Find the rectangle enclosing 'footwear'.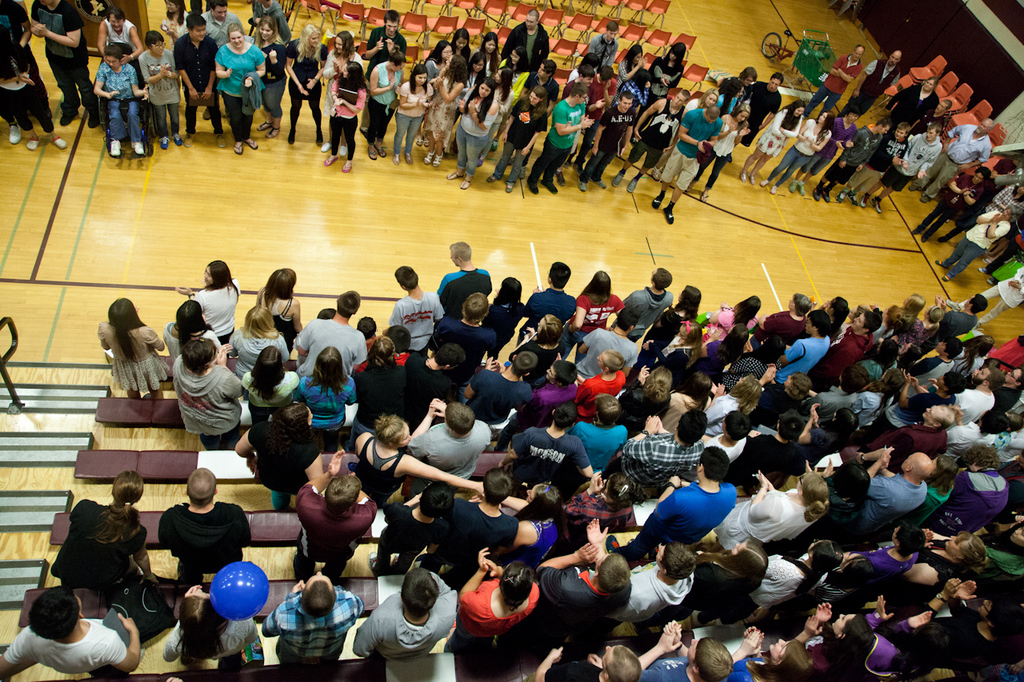
left=742, top=171, right=747, bottom=184.
